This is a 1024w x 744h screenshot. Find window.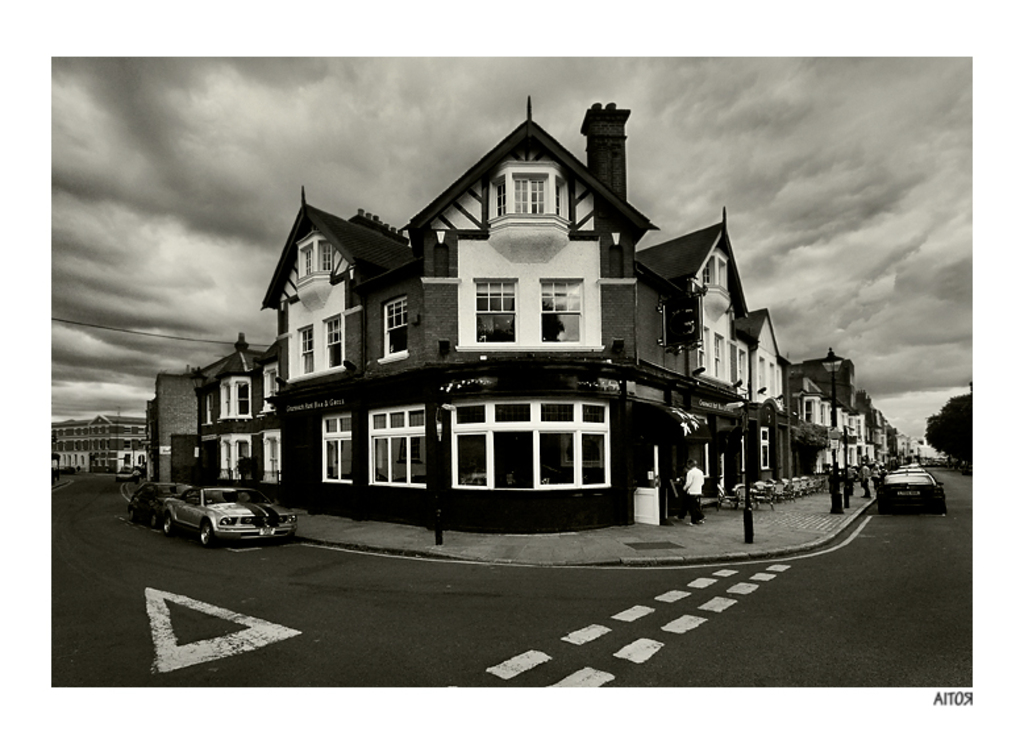
Bounding box: 369/404/422/485.
